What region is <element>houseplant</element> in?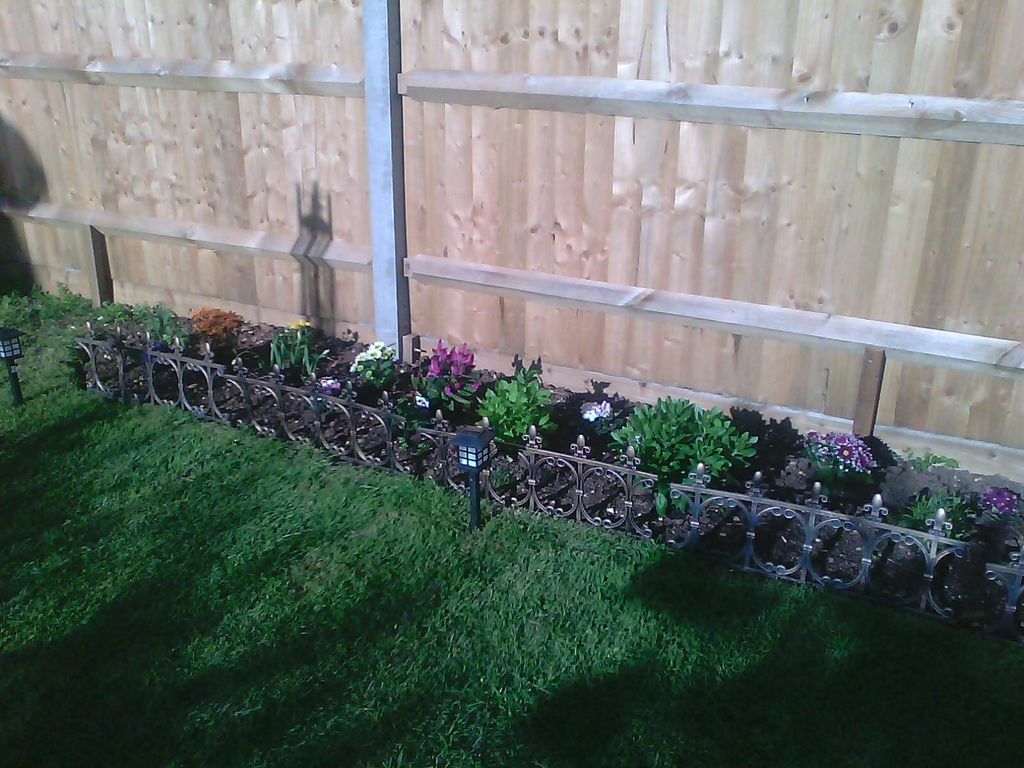
(412,346,483,433).
